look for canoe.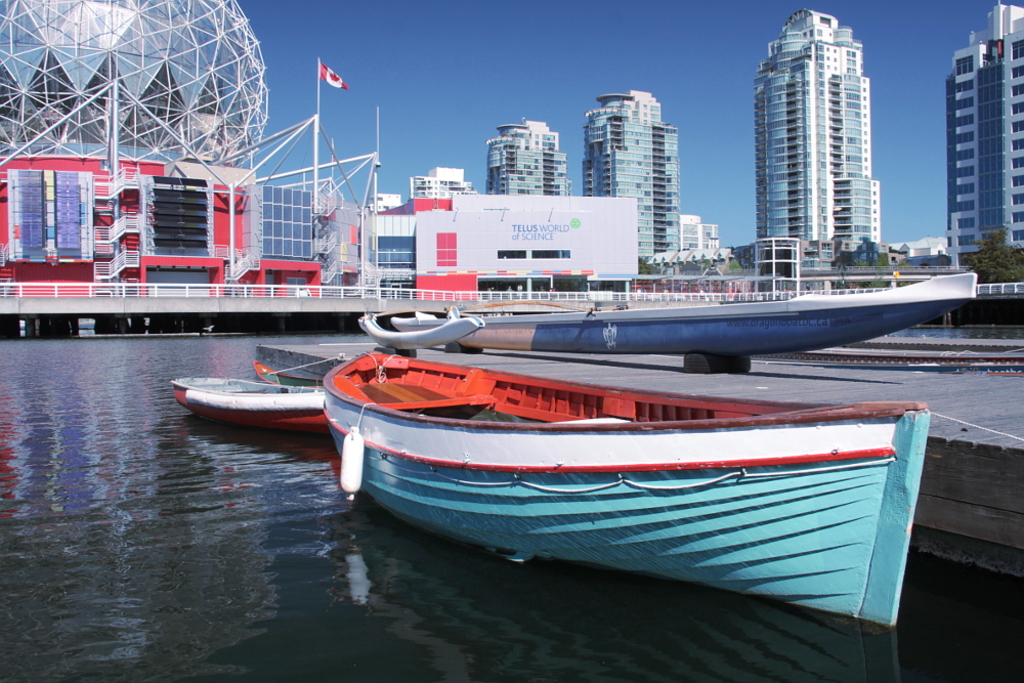
Found: l=173, t=377, r=325, b=431.
